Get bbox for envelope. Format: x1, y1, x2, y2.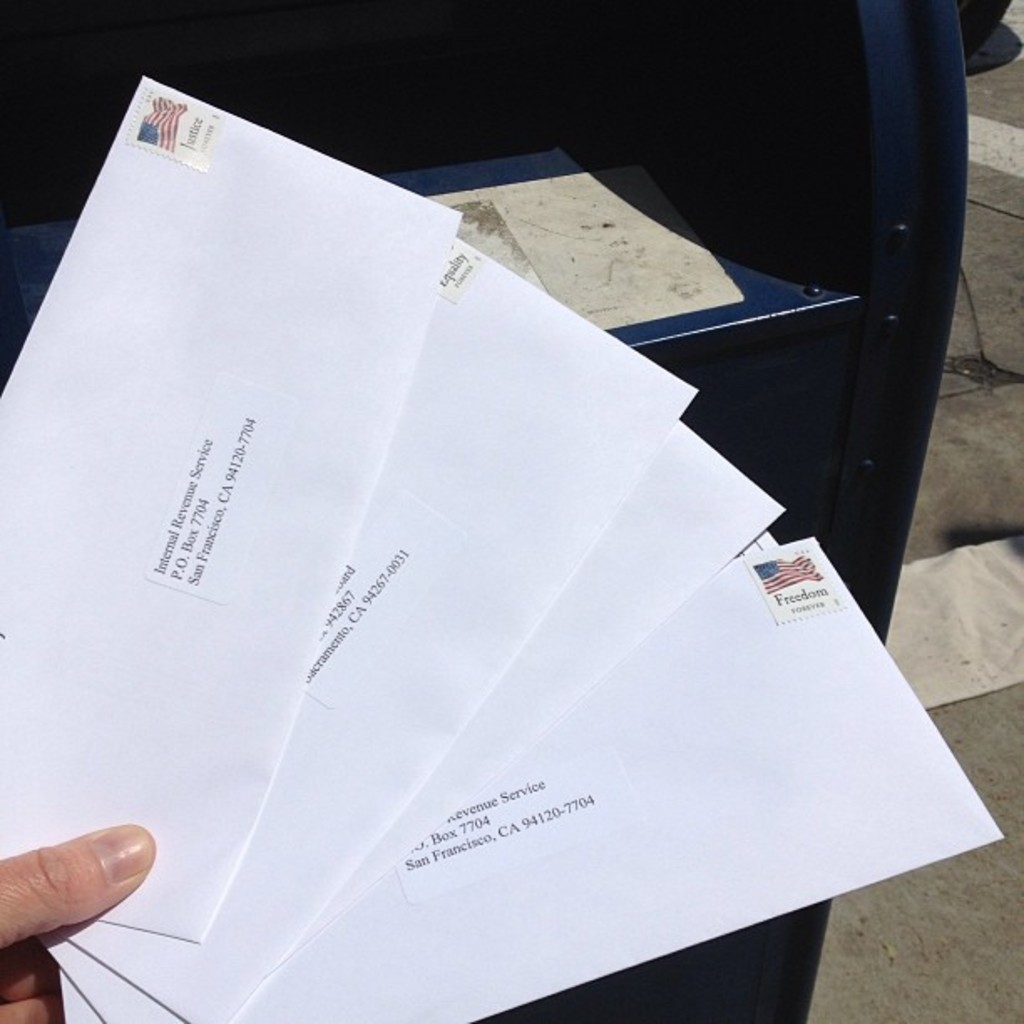
47, 233, 696, 1022.
